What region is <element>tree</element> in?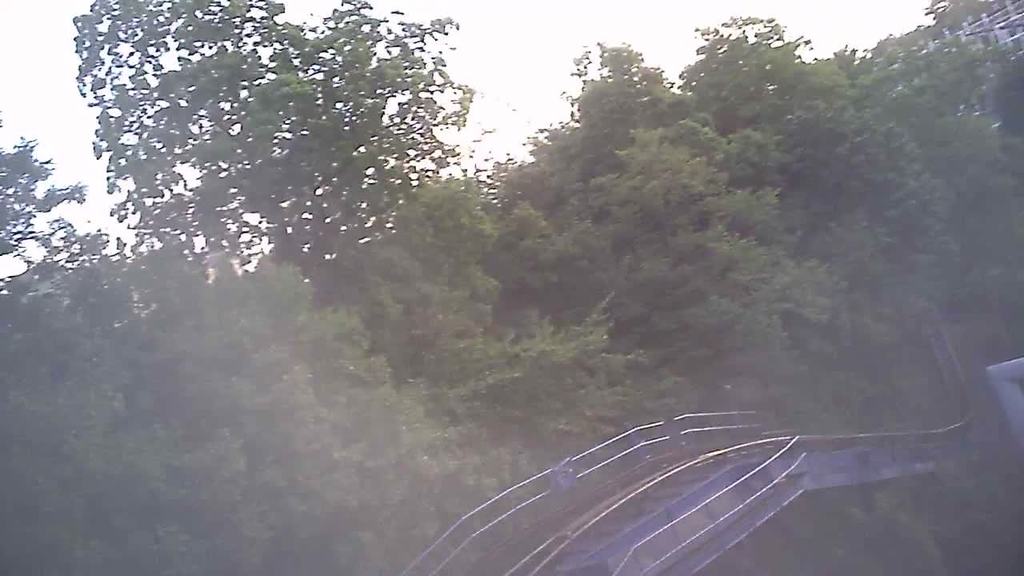
70,0,472,357.
